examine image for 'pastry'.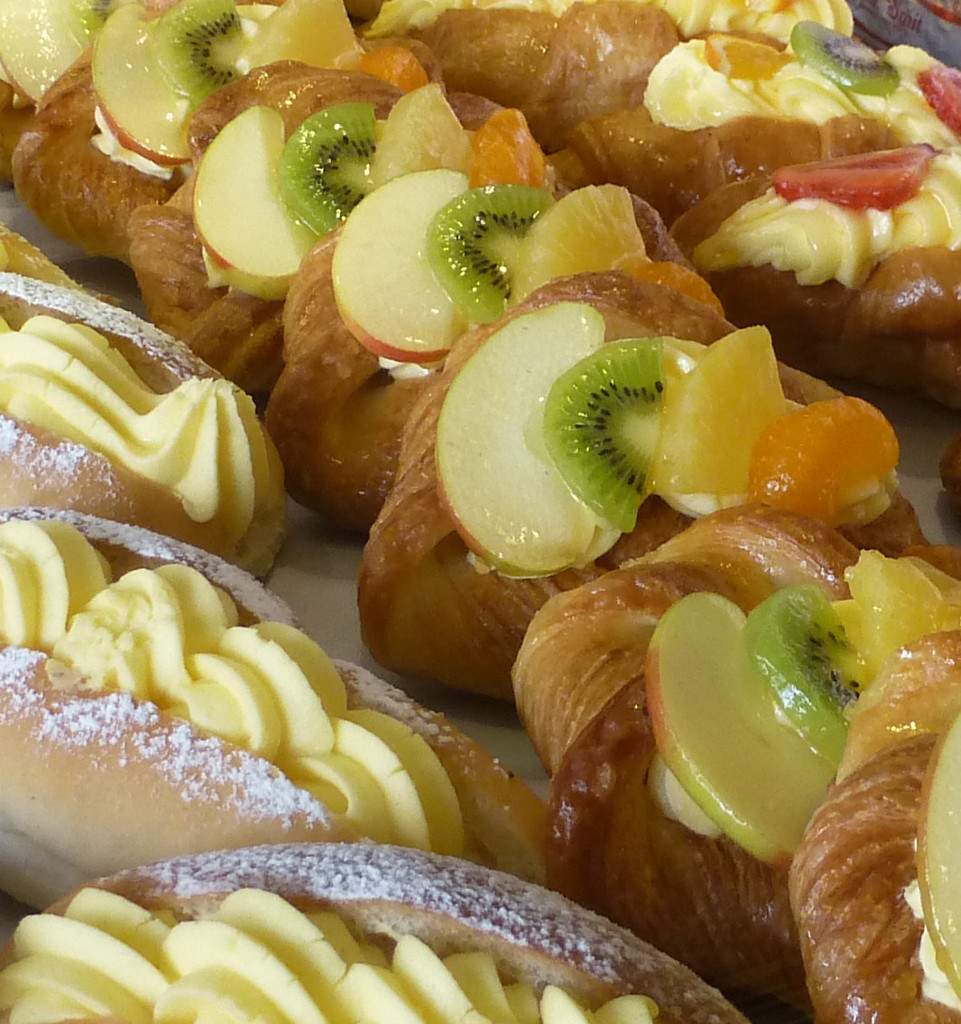
Examination result: crop(789, 645, 960, 1023).
